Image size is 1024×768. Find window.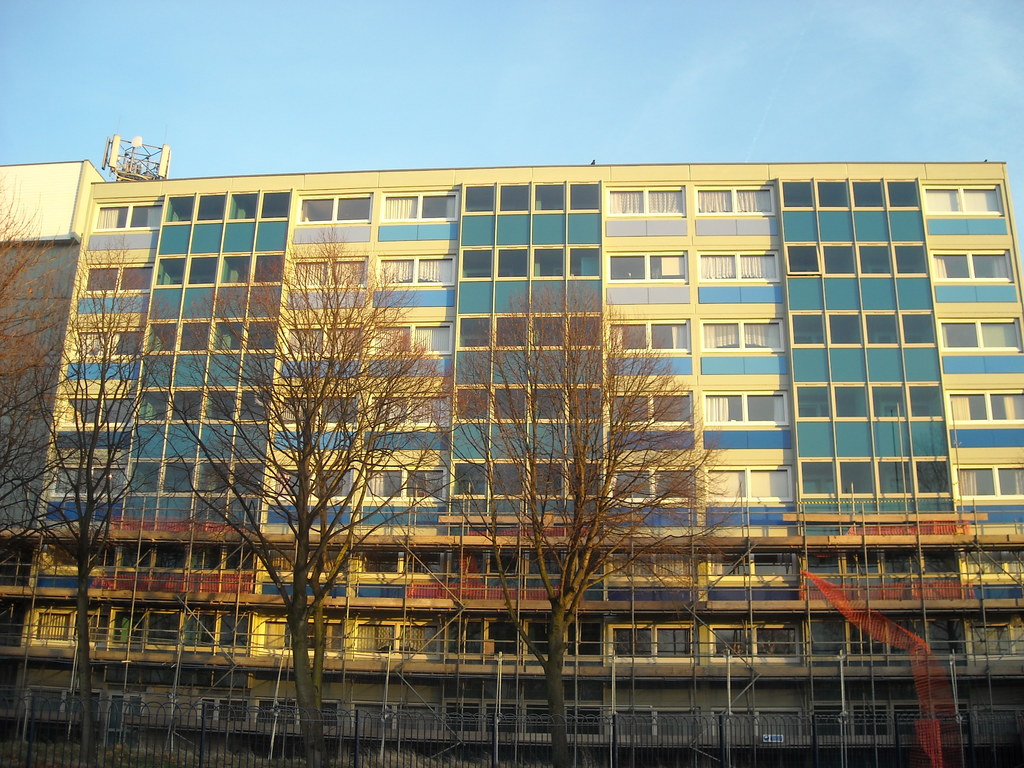
[375,319,454,359].
